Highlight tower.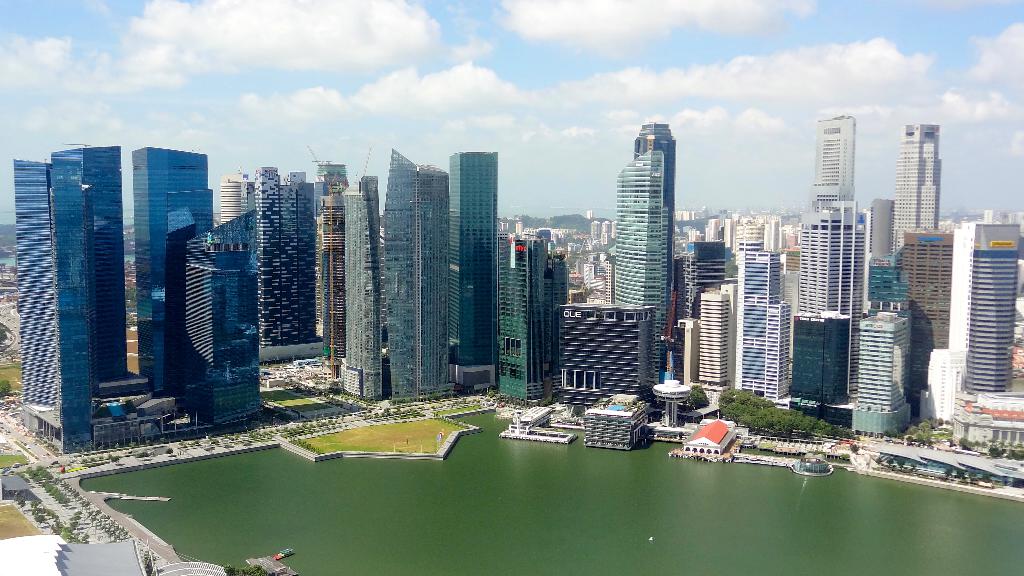
Highlighted region: l=376, t=144, r=455, b=394.
